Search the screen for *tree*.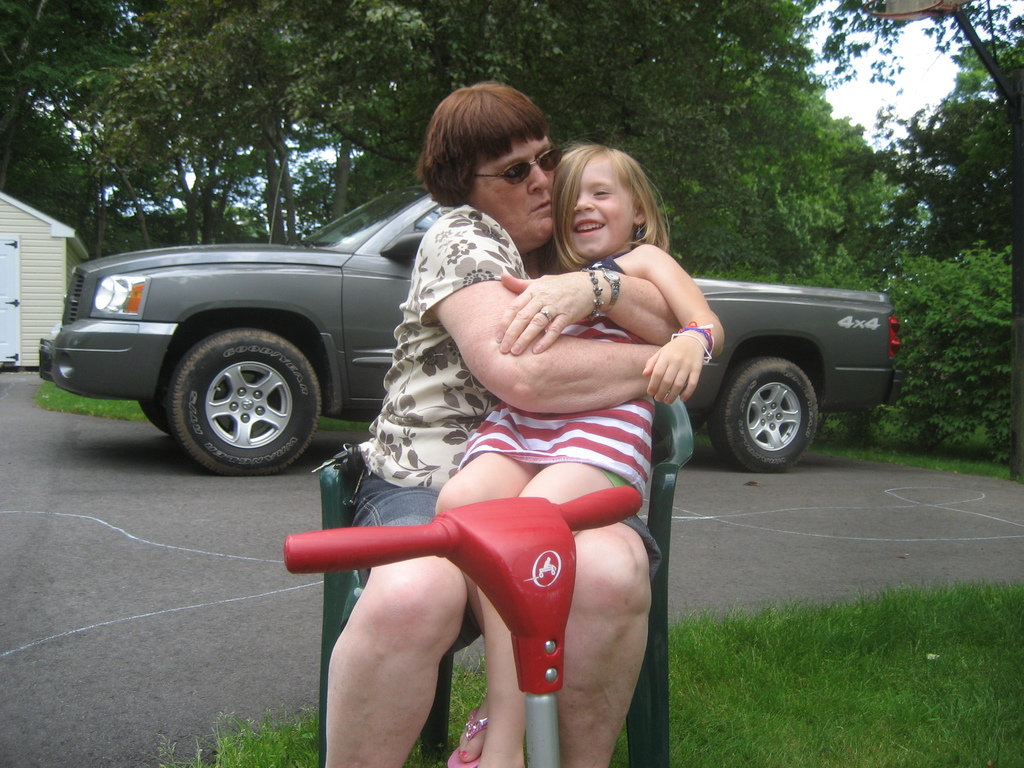
Found at l=867, t=17, r=1022, b=269.
